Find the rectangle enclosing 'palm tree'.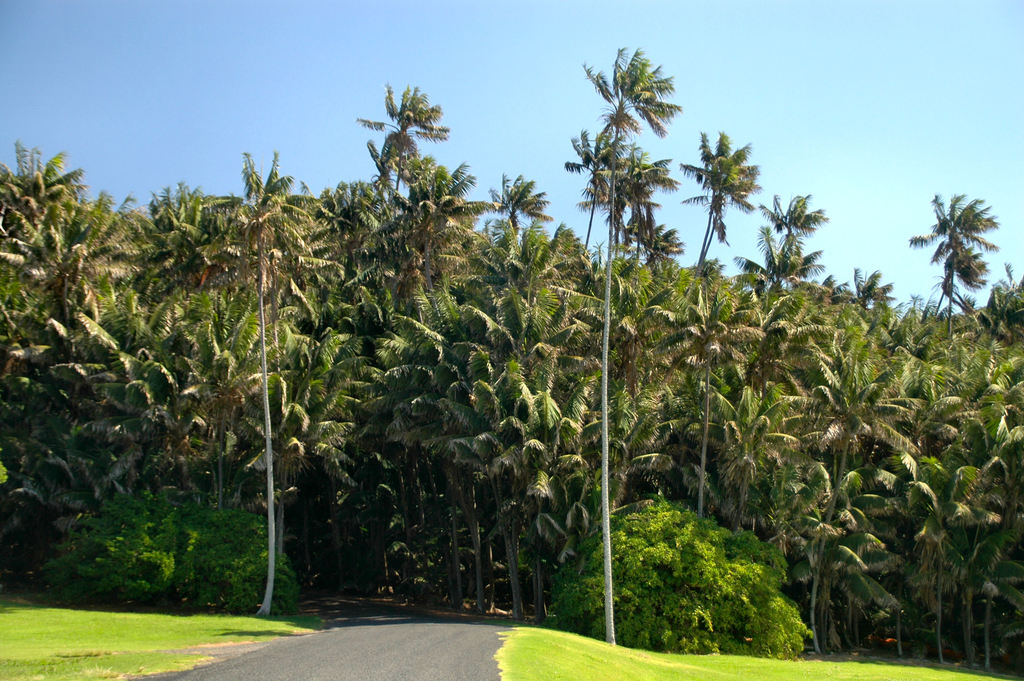
region(229, 172, 308, 472).
